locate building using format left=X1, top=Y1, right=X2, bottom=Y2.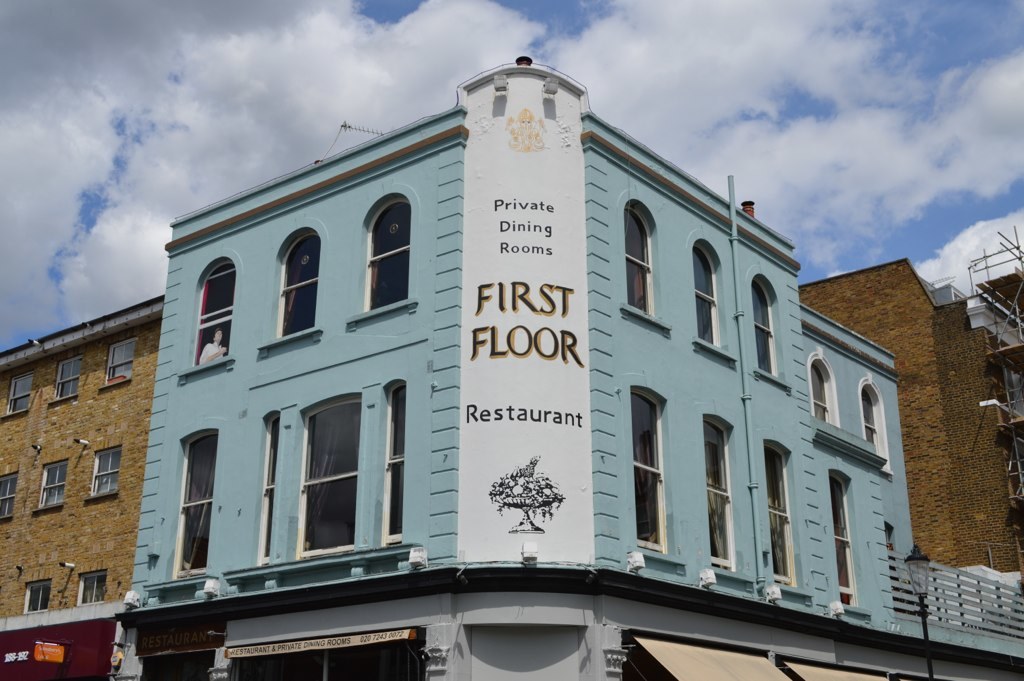
left=112, top=60, right=1023, bottom=680.
